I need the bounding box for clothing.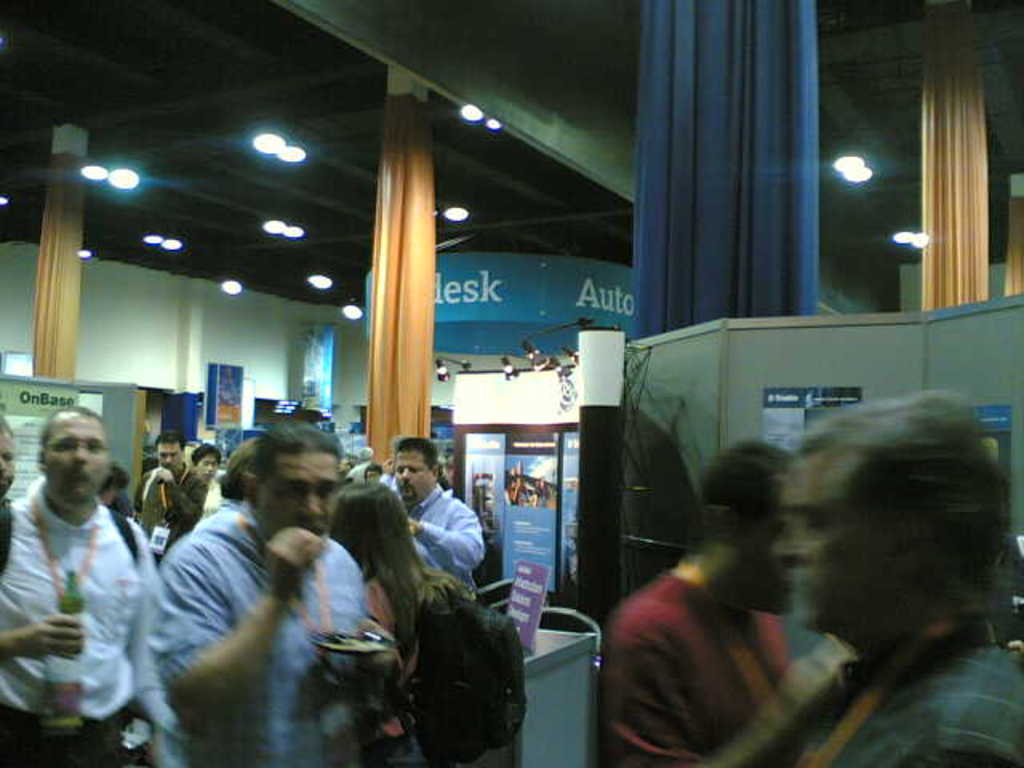
Here it is: select_region(605, 574, 784, 766).
